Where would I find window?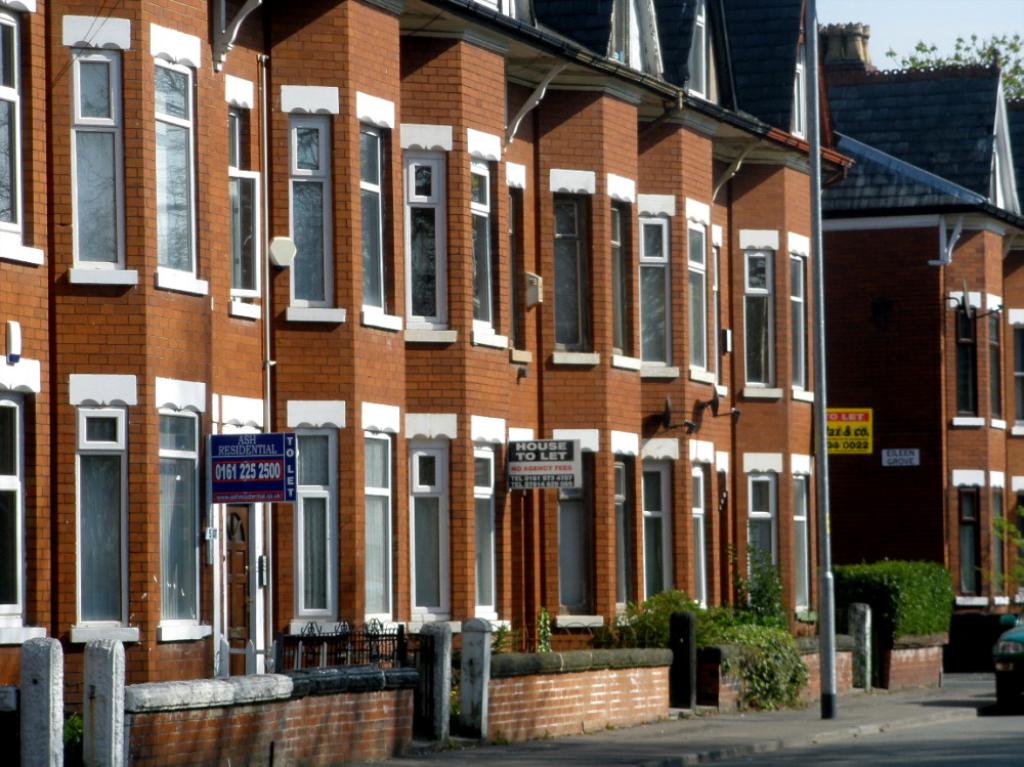
At bbox(224, 104, 254, 298).
